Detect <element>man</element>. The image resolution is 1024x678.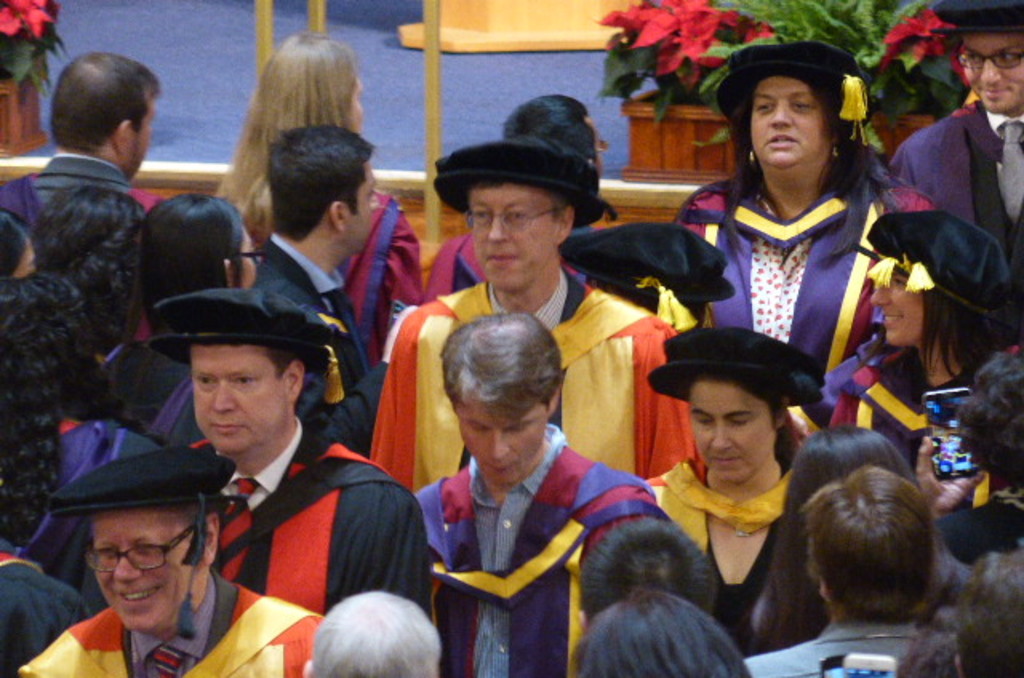
144, 289, 442, 628.
